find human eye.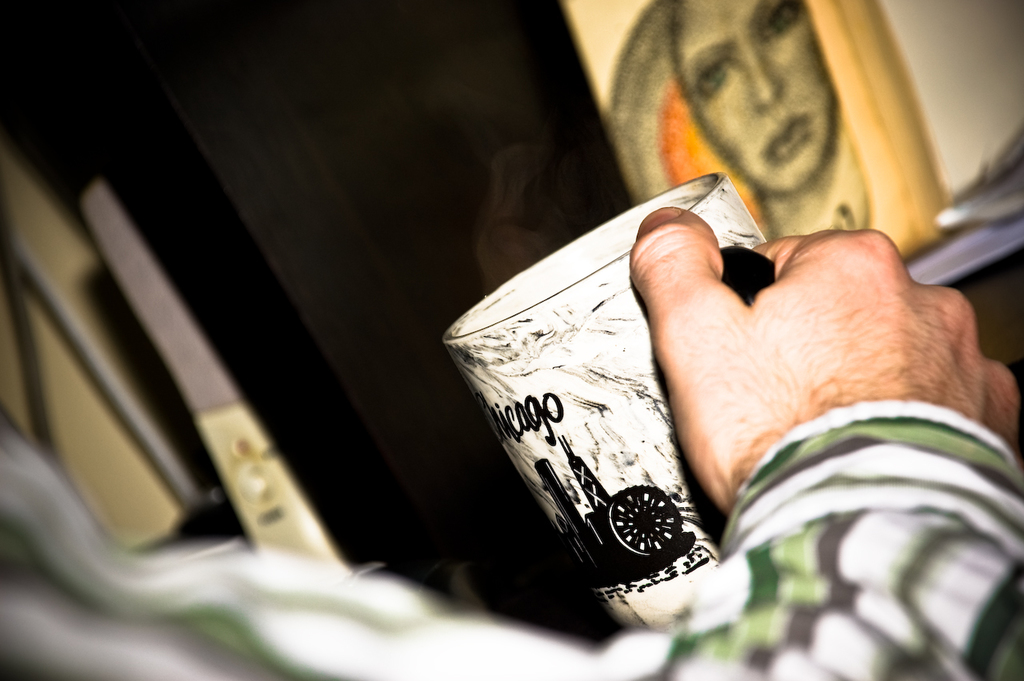
691/60/730/94.
